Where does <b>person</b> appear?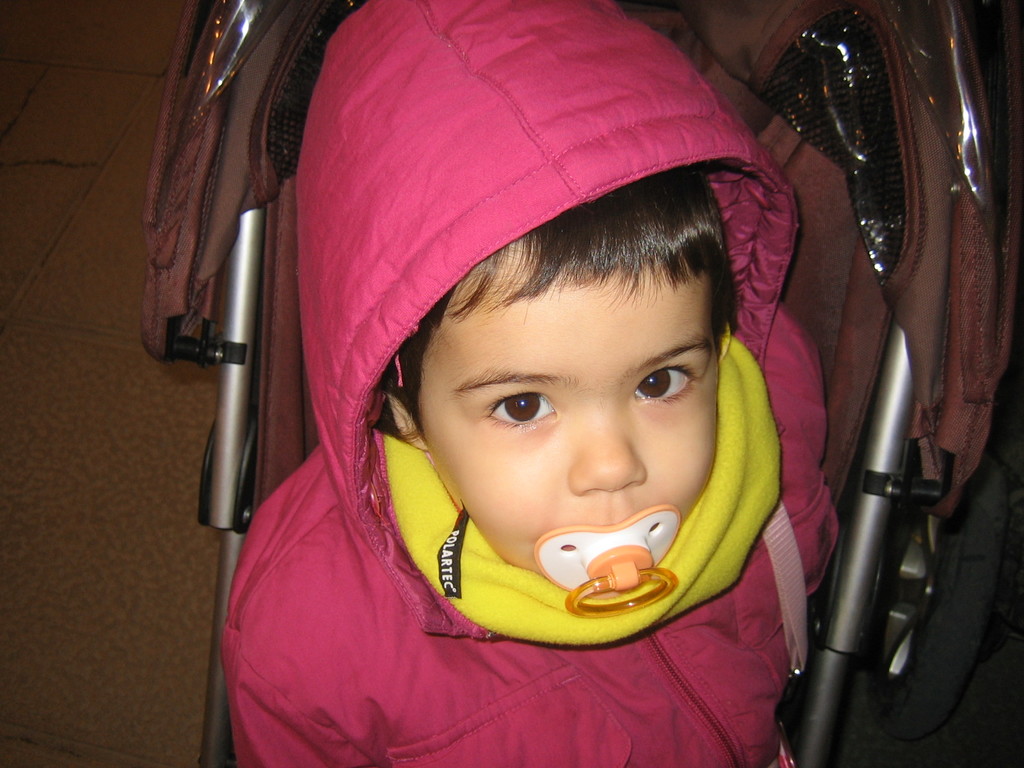
Appears at [left=208, top=12, right=860, bottom=767].
